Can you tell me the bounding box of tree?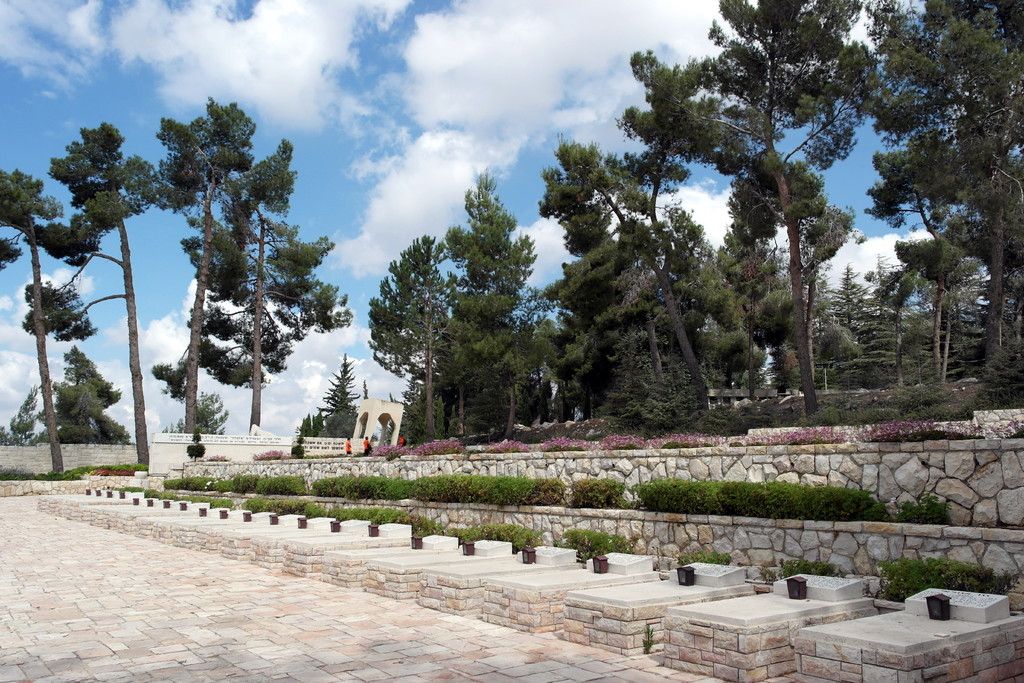
bbox=(613, 0, 867, 393).
